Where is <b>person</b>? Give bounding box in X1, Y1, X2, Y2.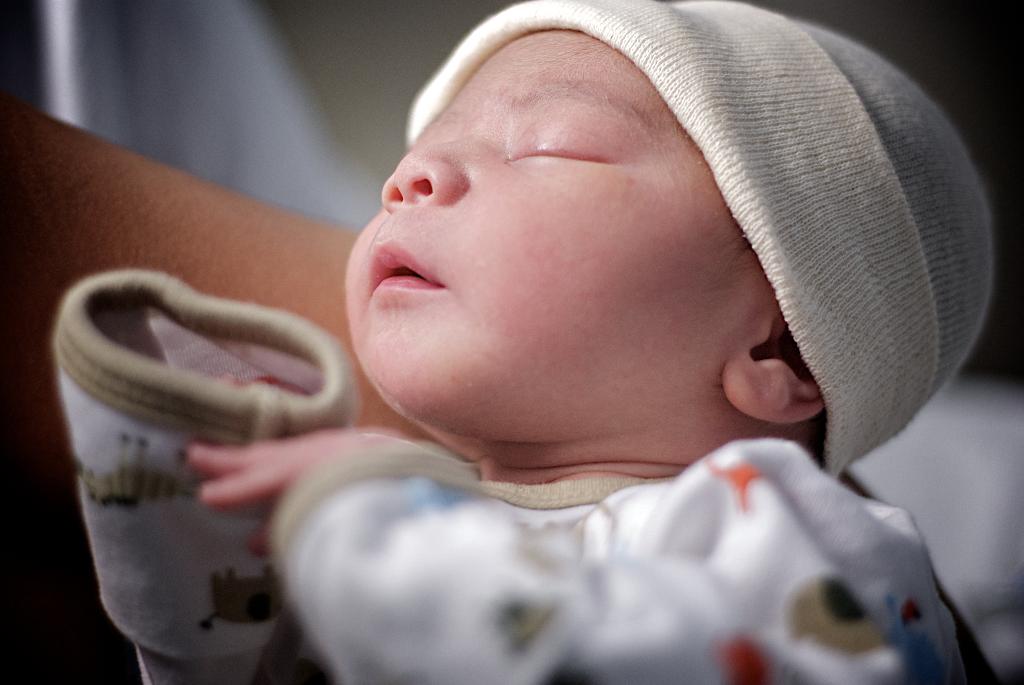
195, 0, 1004, 675.
